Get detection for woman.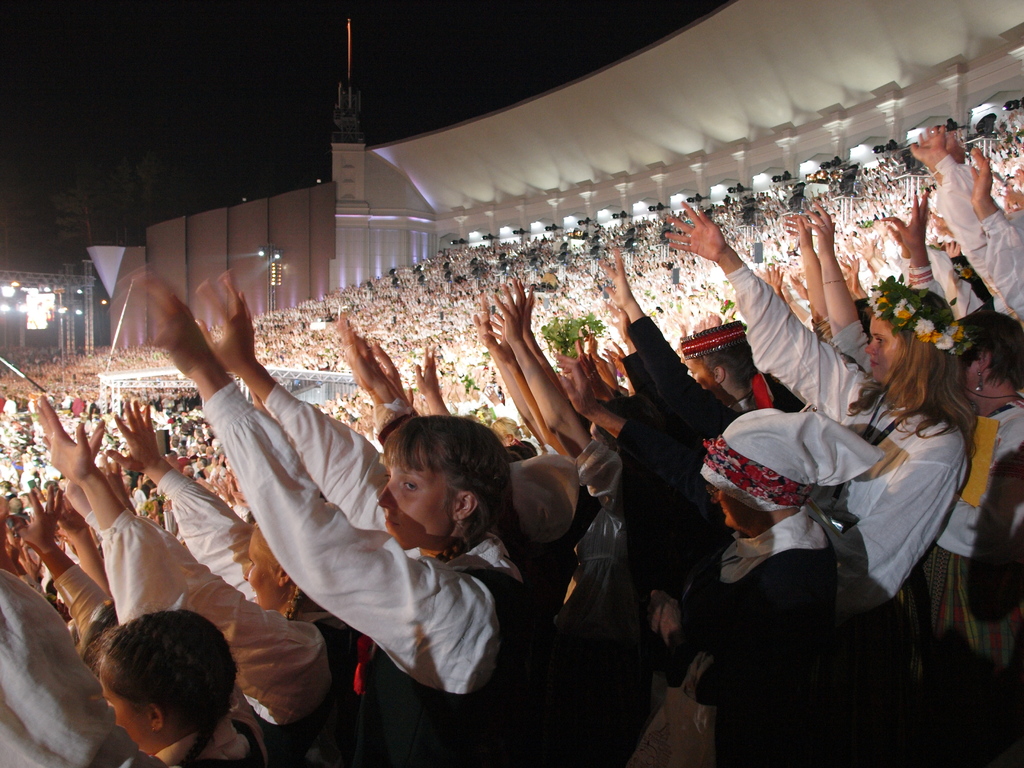
Detection: [left=93, top=609, right=273, bottom=767].
